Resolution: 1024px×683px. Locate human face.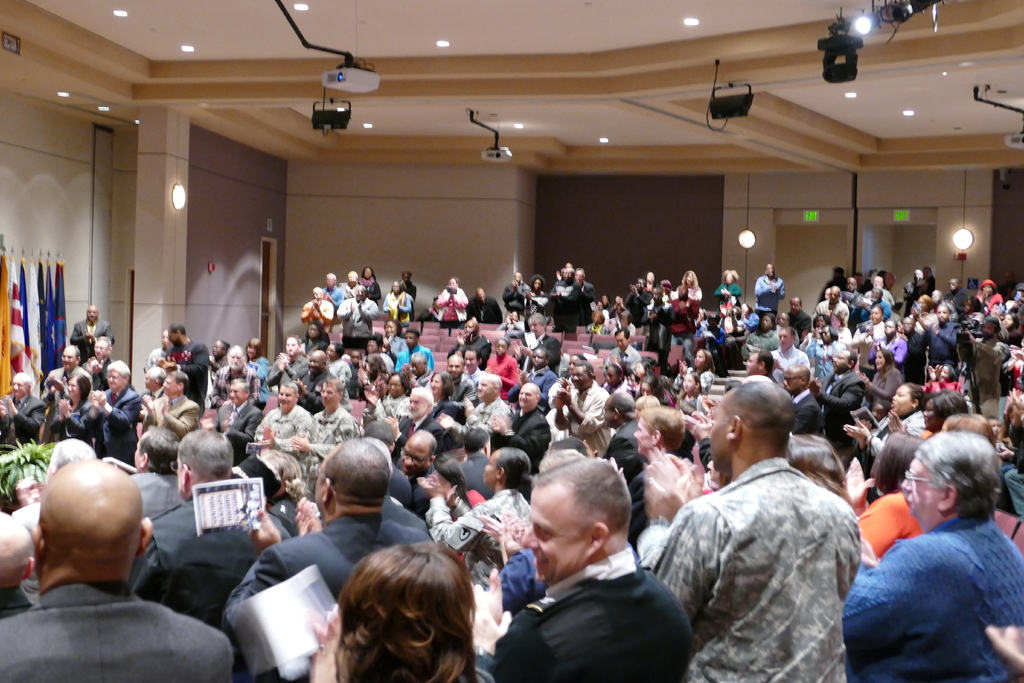
894 458 939 527.
